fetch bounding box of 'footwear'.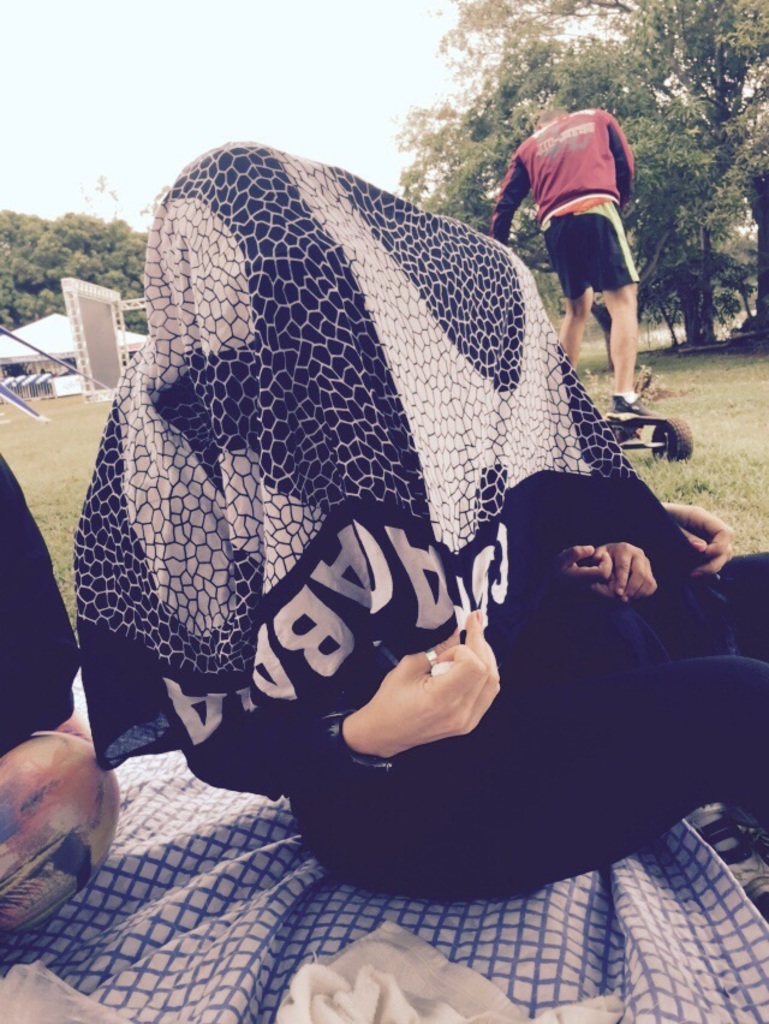
Bbox: select_region(612, 385, 658, 416).
